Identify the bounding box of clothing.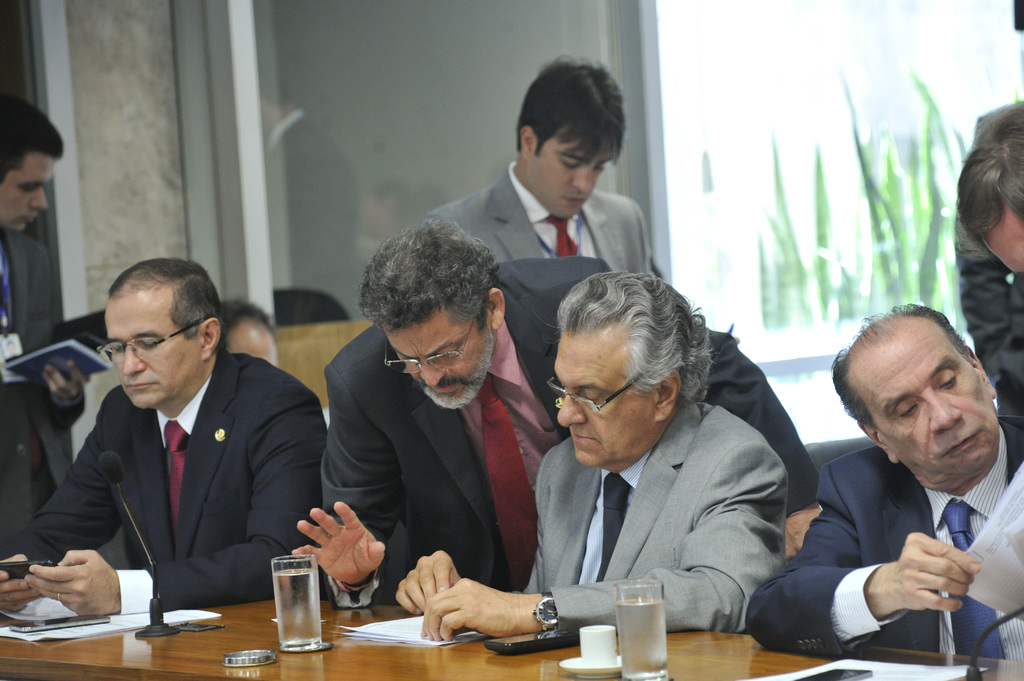
box(0, 234, 92, 556).
